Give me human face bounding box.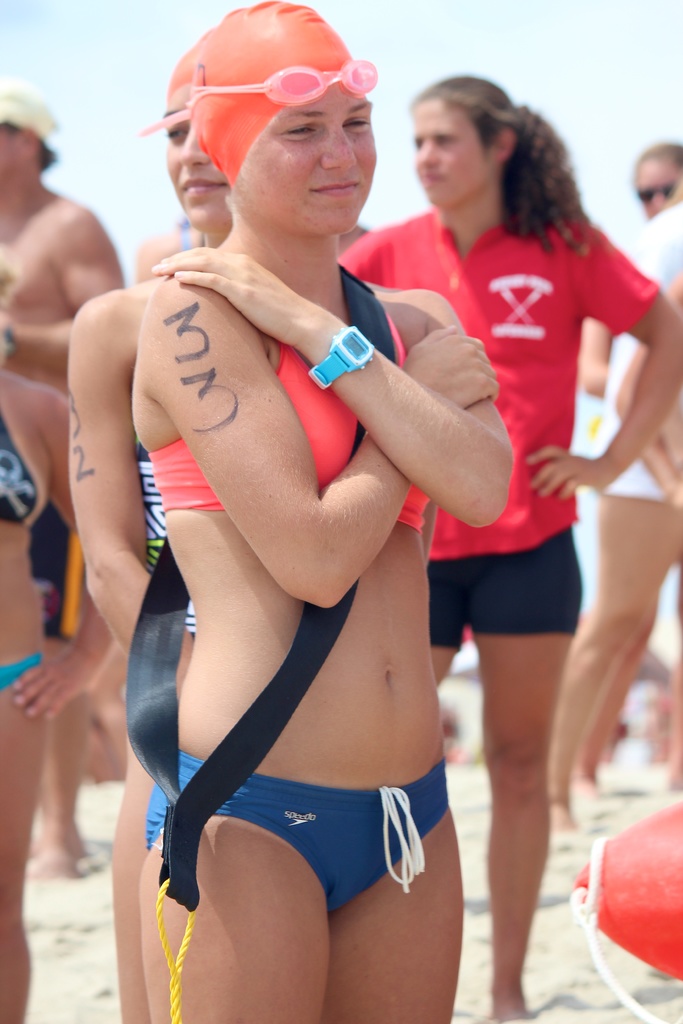
Rect(162, 113, 236, 225).
